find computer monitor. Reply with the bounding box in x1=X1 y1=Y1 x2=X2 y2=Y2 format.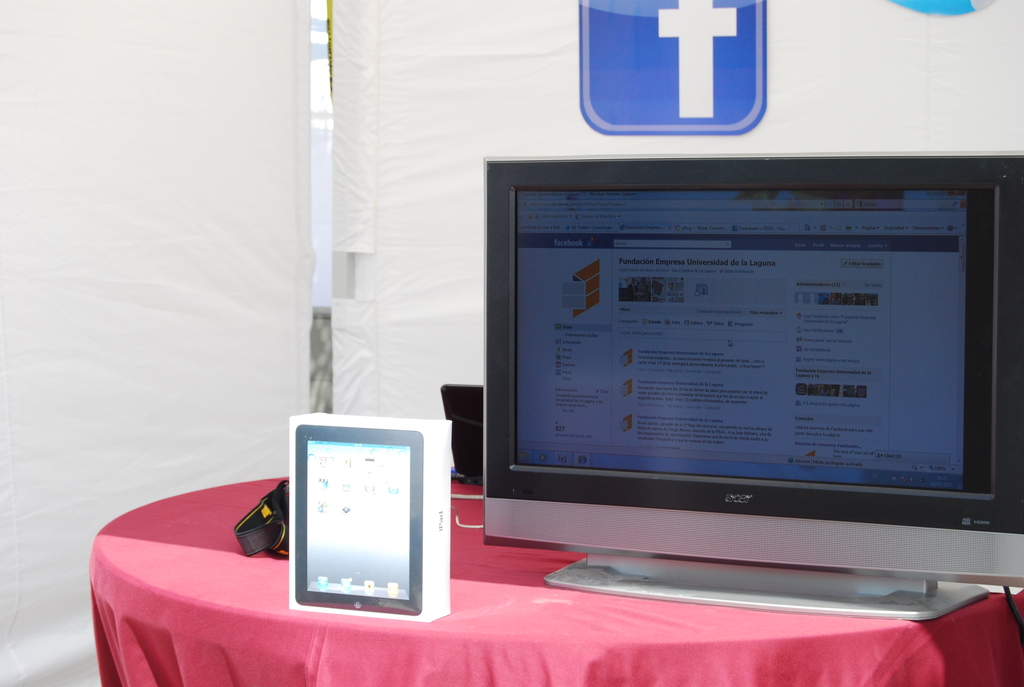
x1=473 y1=159 x2=1005 y2=606.
